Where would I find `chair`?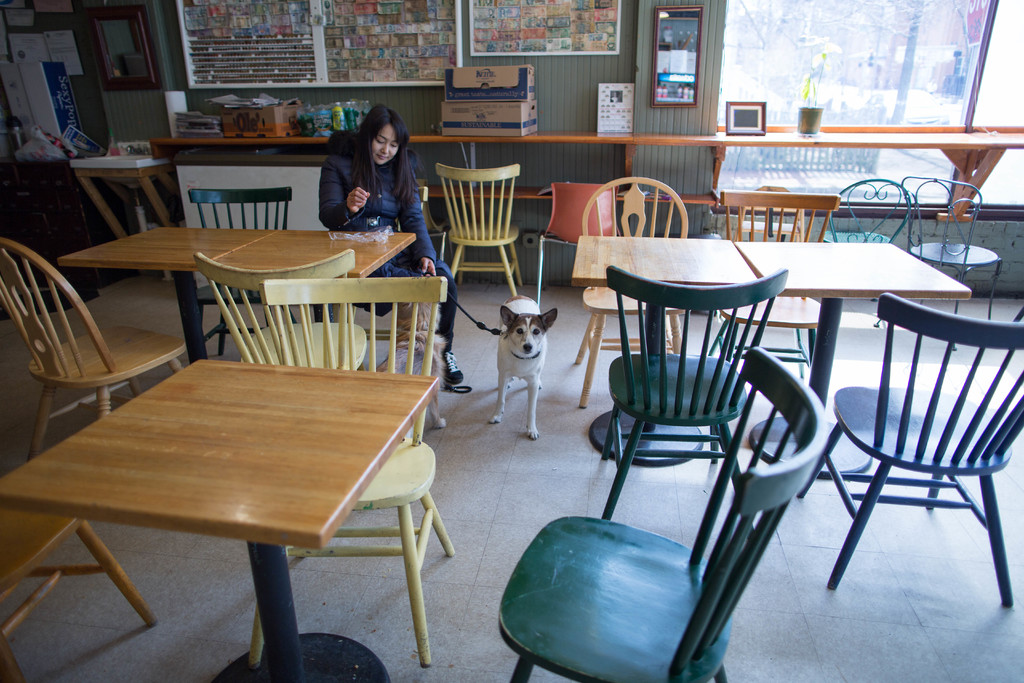
At 3,238,194,452.
